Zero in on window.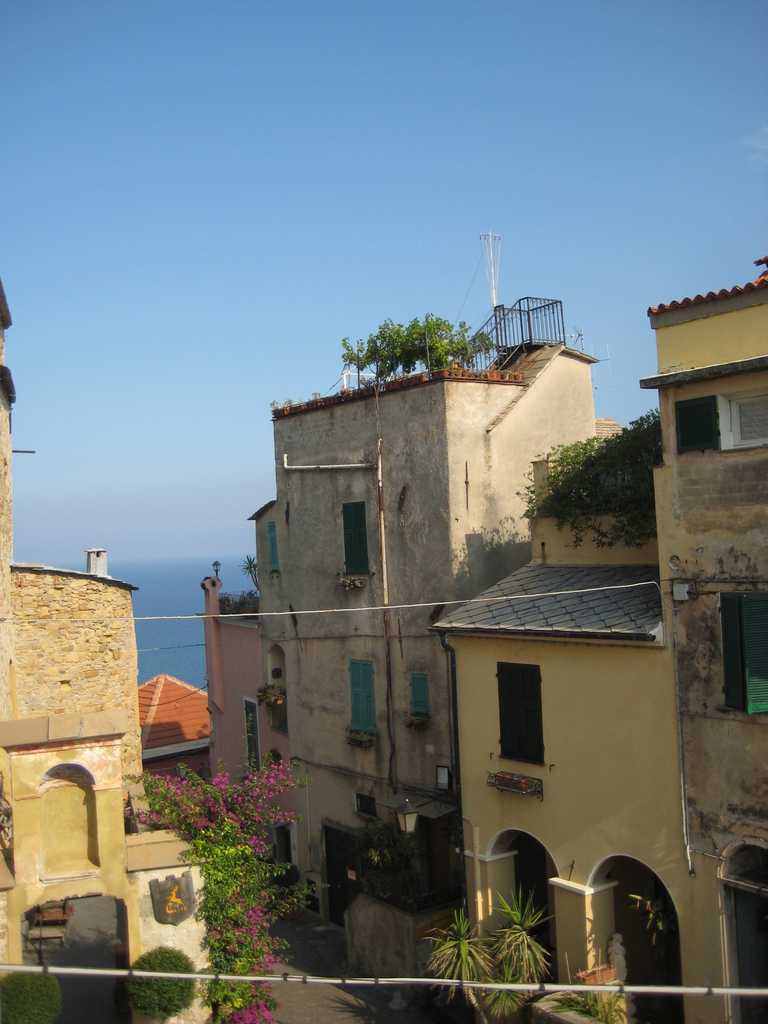
Zeroed in: [722, 591, 767, 712].
